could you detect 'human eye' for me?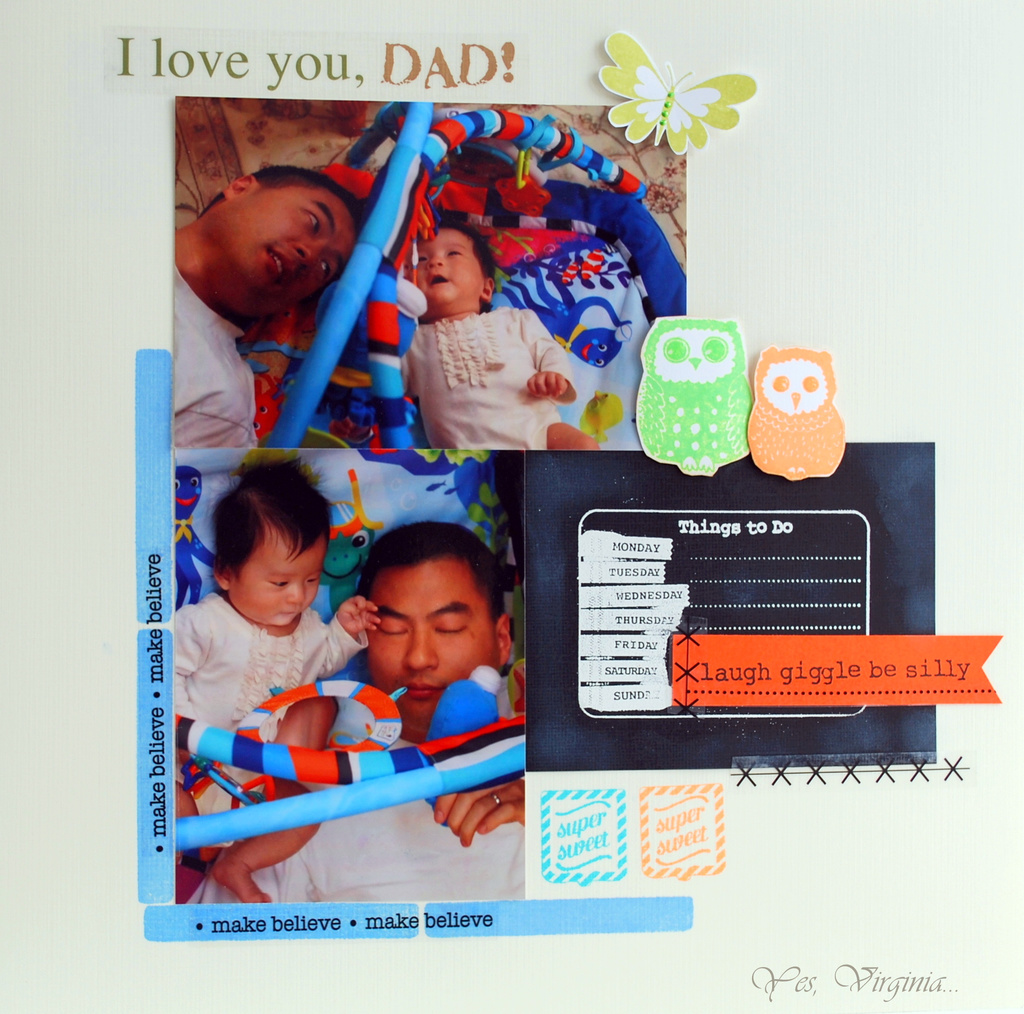
Detection result: (376, 617, 411, 643).
